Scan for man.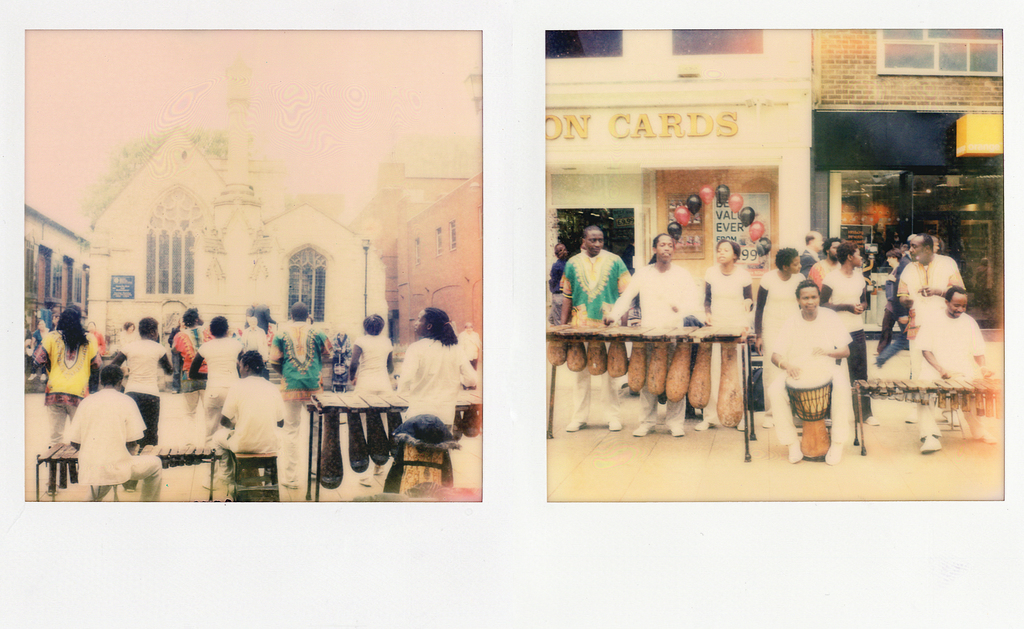
Scan result: left=895, top=234, right=967, bottom=423.
